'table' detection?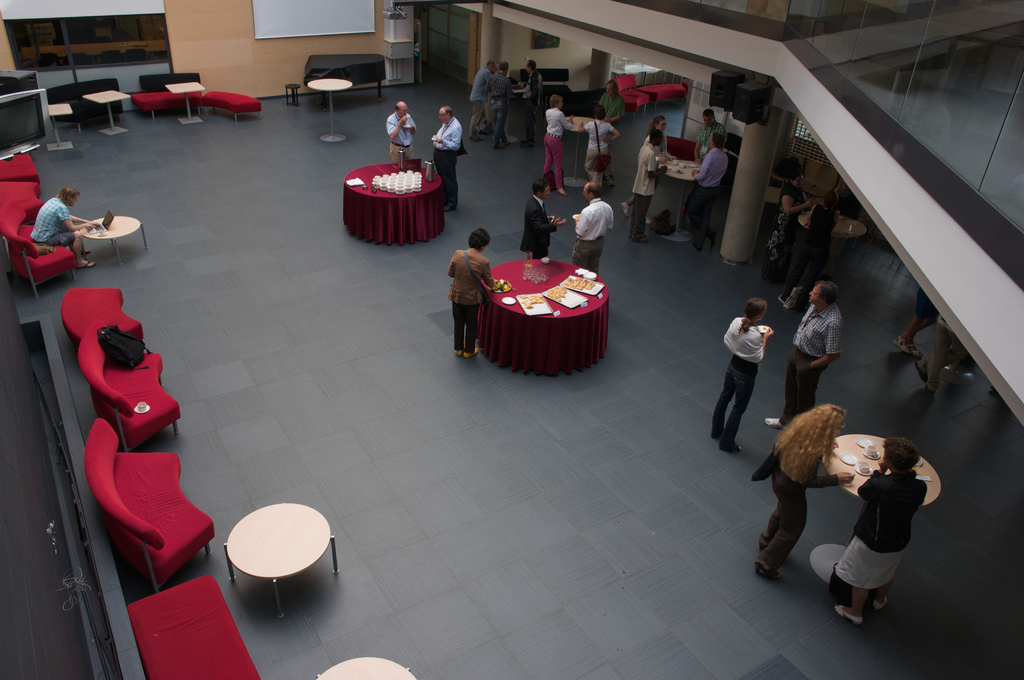
locate(314, 656, 418, 679)
